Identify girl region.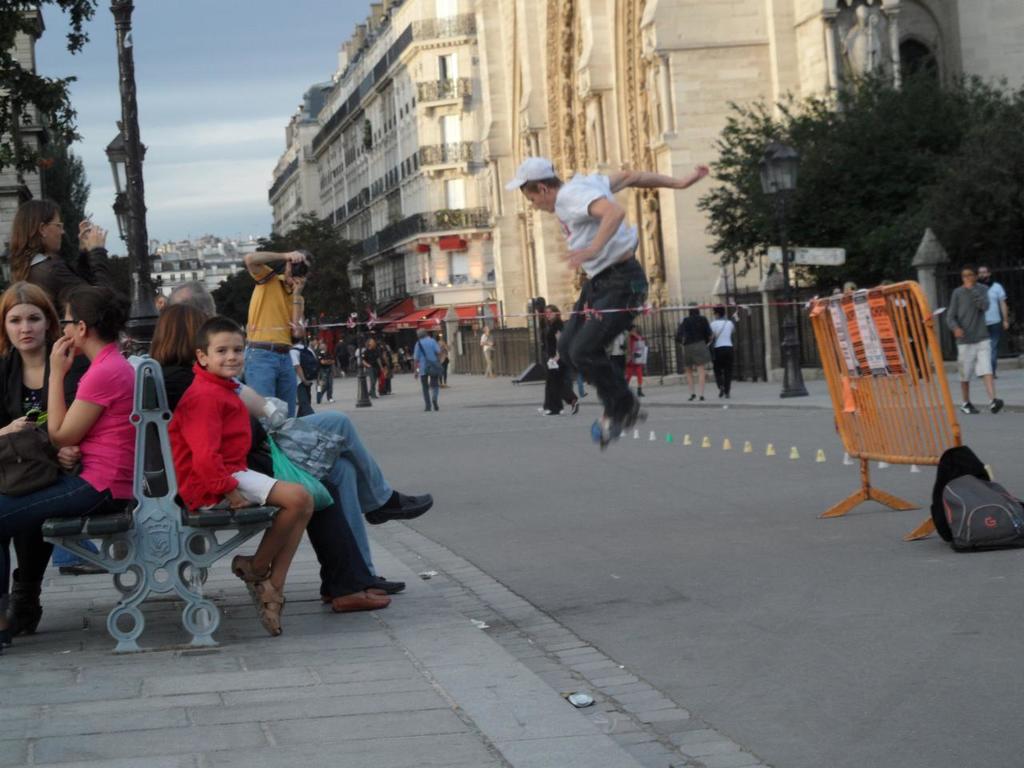
Region: x1=0, y1=274, x2=86, y2=434.
